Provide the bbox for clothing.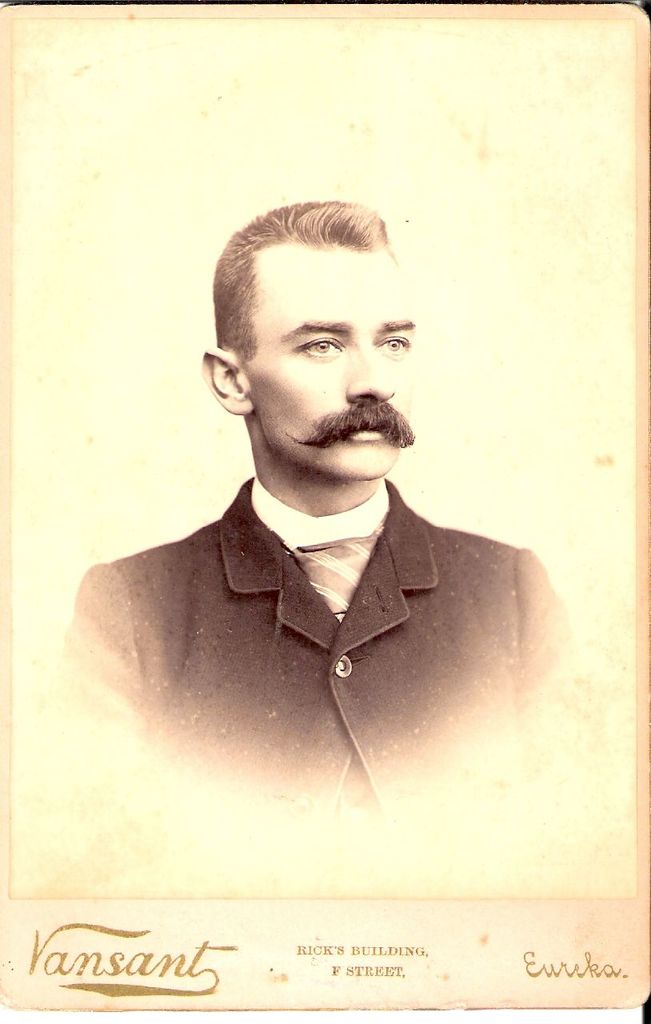
(x1=43, y1=470, x2=573, y2=826).
